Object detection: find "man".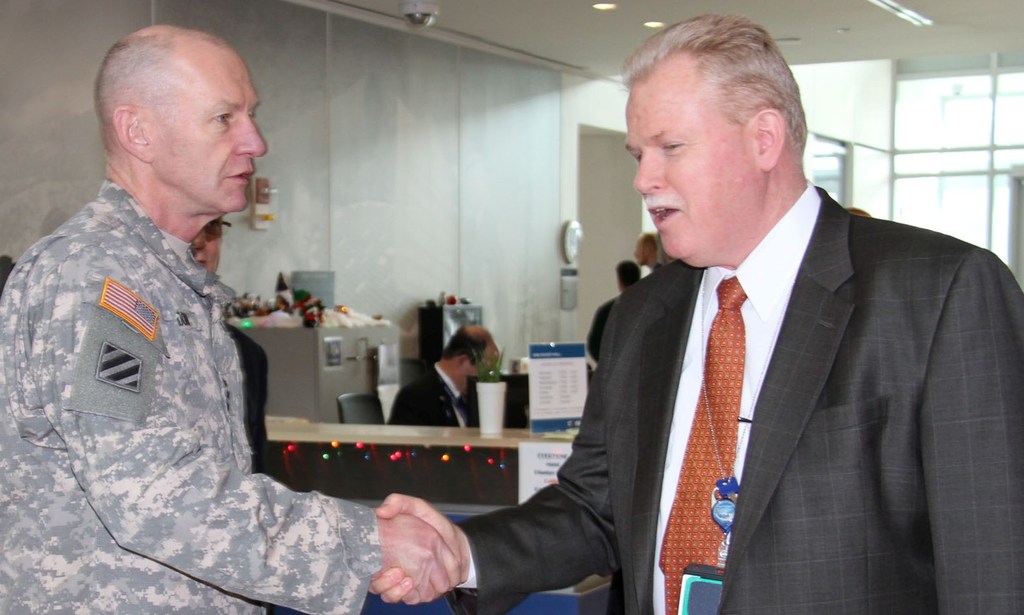
(left=366, top=14, right=1023, bottom=614).
